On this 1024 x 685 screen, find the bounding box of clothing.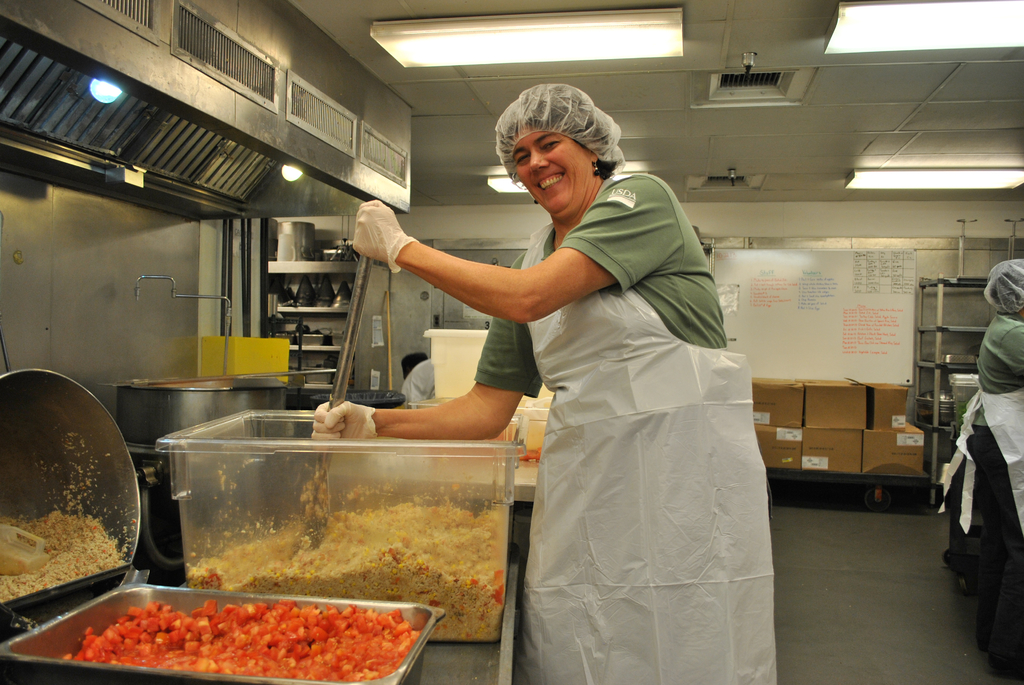
Bounding box: 397 358 440 409.
